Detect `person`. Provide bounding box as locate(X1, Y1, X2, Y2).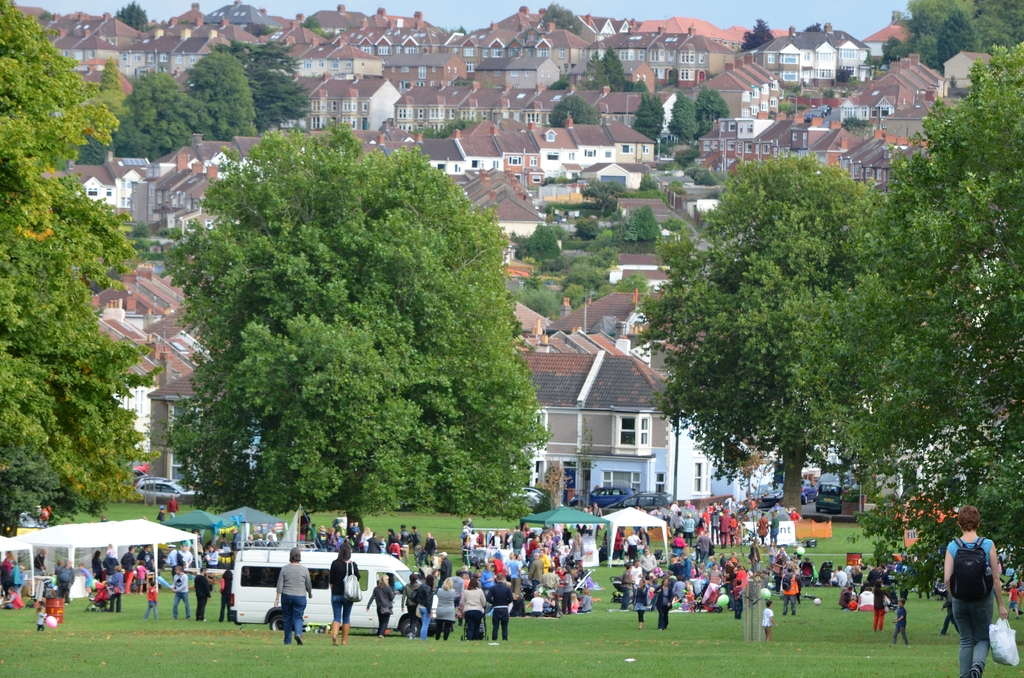
locate(101, 549, 115, 582).
